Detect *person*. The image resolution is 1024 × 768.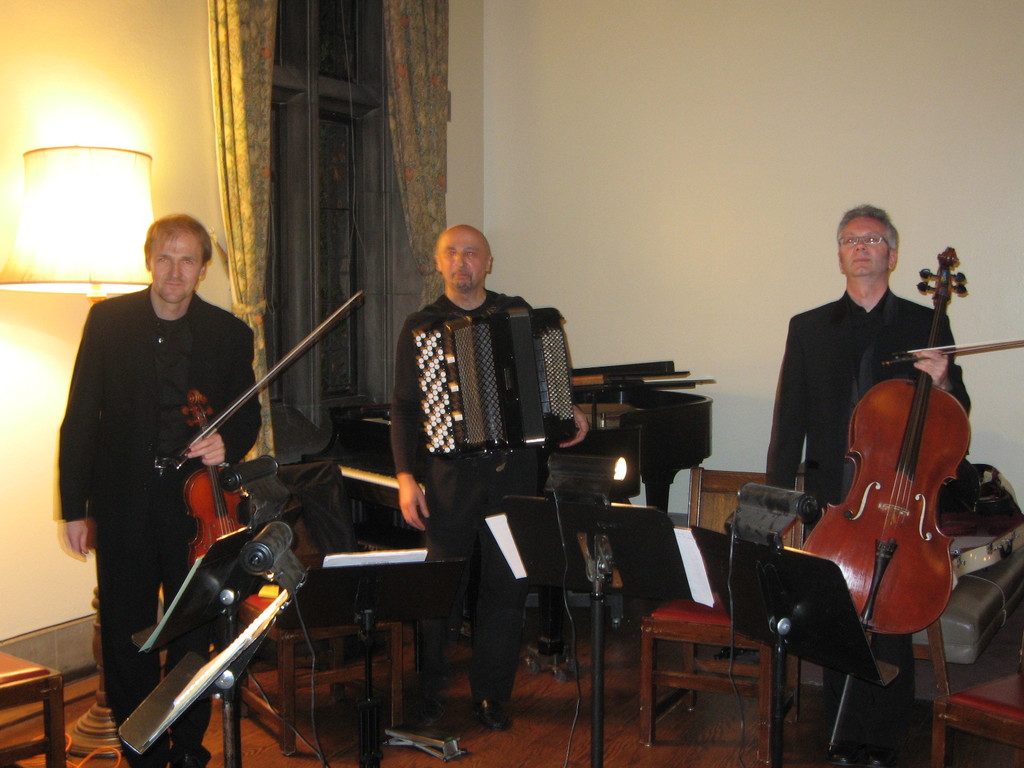
[x1=383, y1=236, x2=551, y2=733].
